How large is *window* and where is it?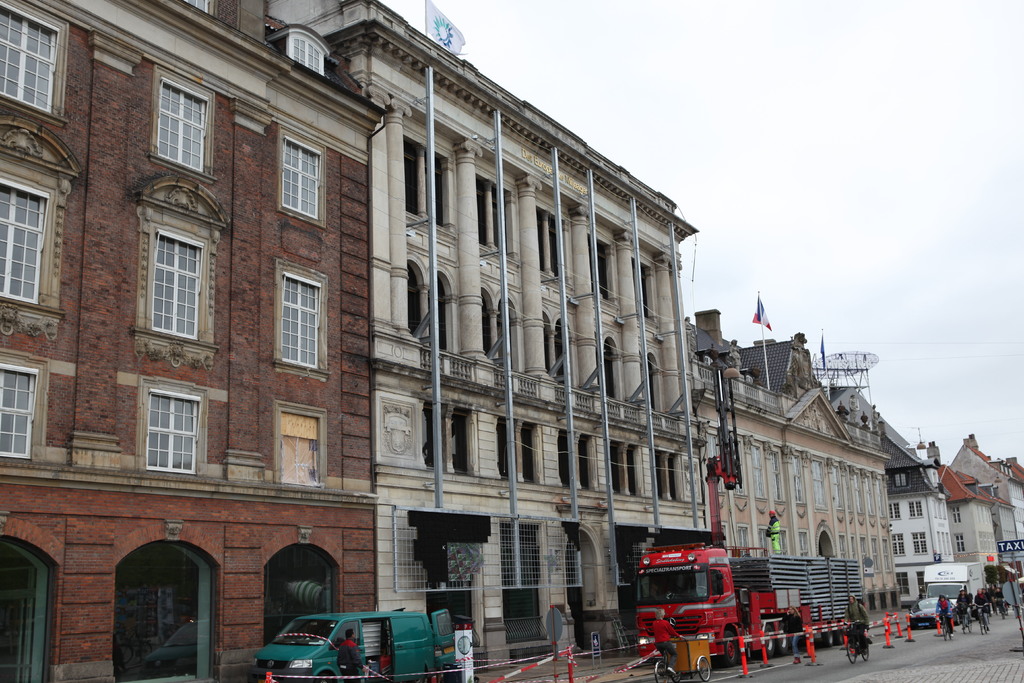
Bounding box: select_region(943, 532, 965, 559).
